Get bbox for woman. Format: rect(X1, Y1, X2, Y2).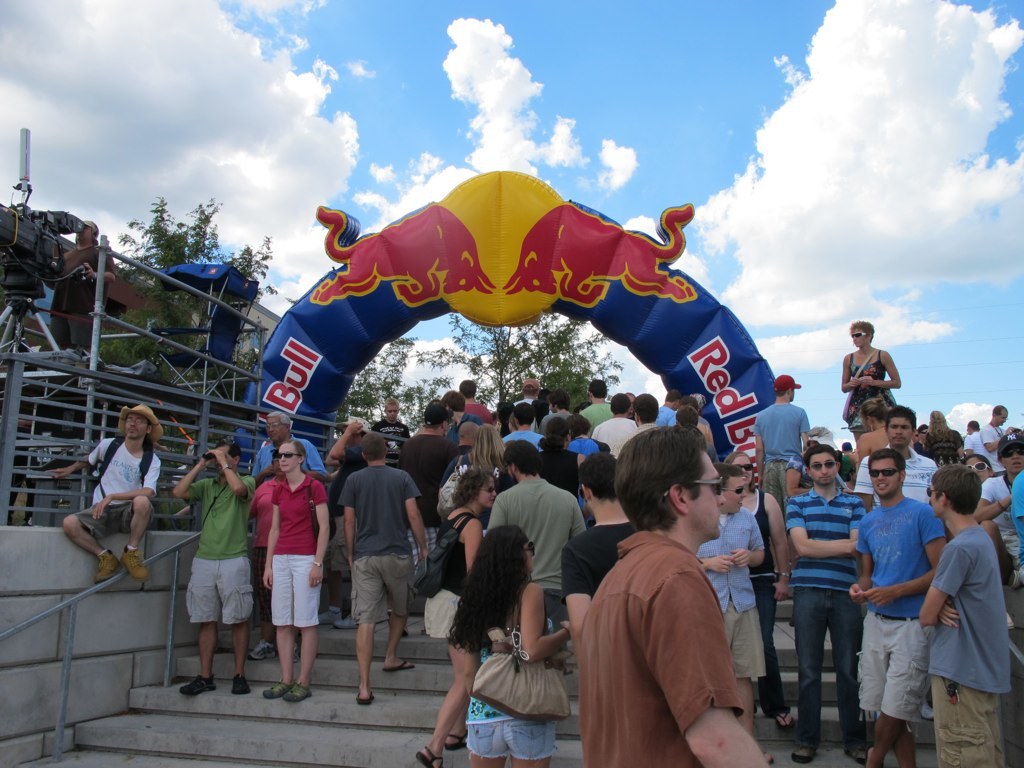
rect(262, 438, 333, 702).
